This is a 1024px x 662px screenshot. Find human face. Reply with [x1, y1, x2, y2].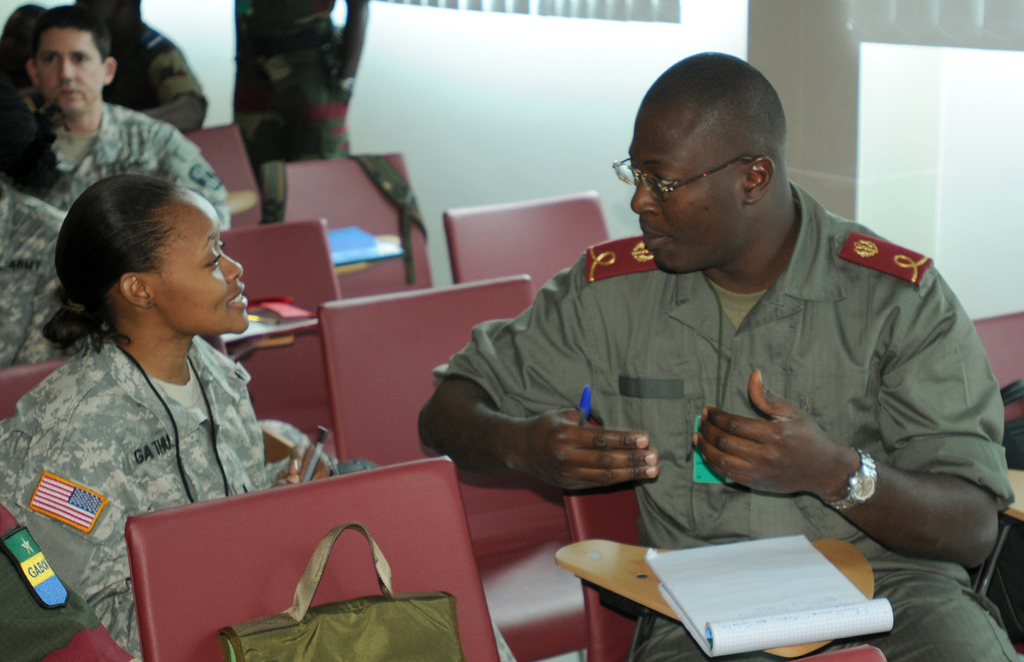
[628, 104, 745, 276].
